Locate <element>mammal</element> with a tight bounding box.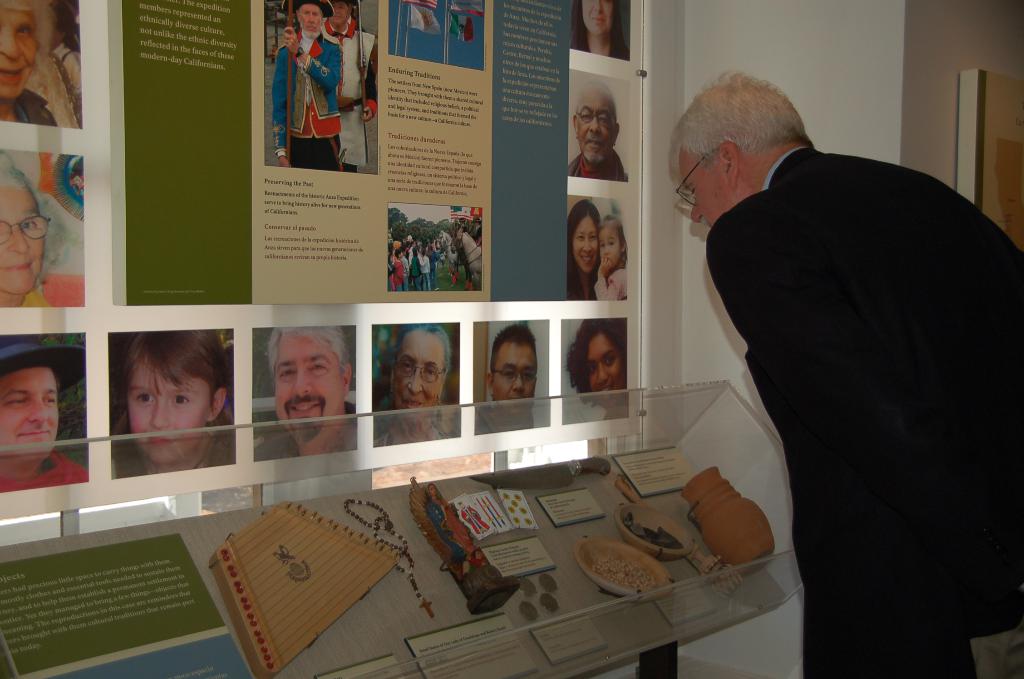
568, 198, 600, 303.
